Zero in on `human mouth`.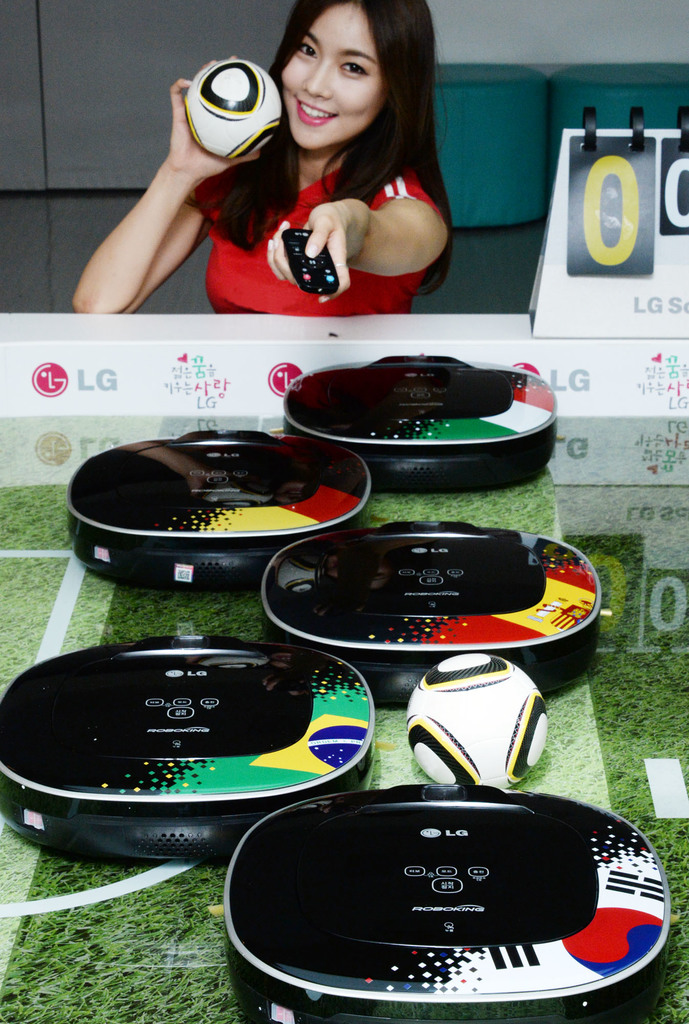
Zeroed in: bbox=[293, 100, 336, 126].
